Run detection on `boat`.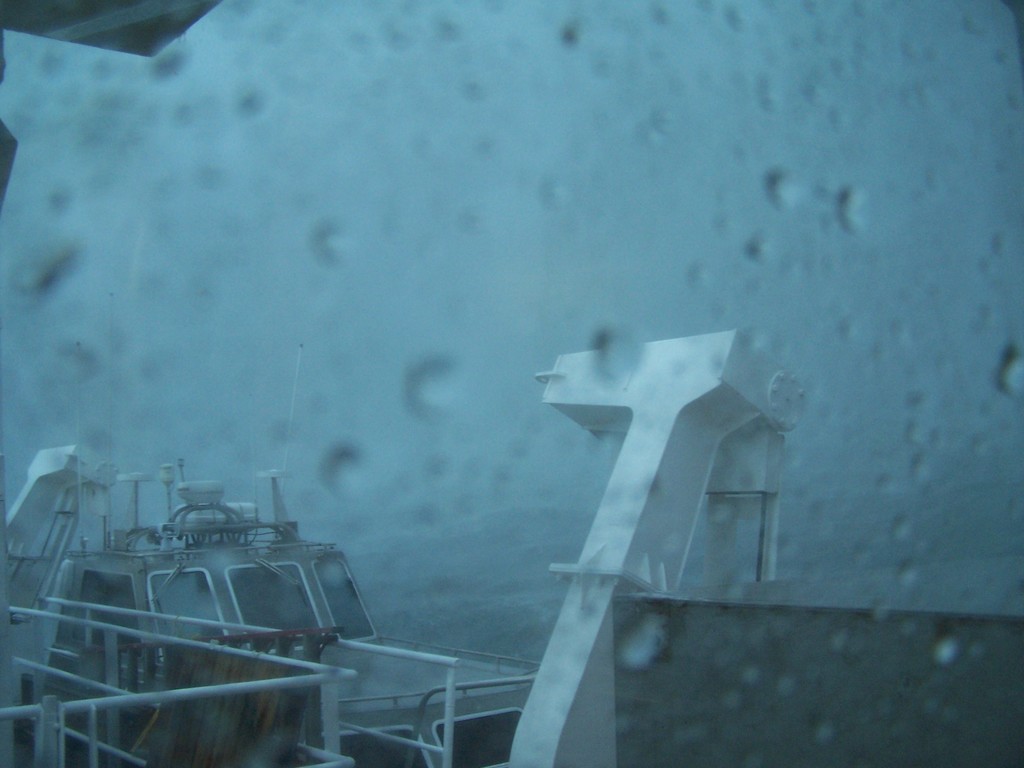
Result: select_region(0, 286, 541, 767).
